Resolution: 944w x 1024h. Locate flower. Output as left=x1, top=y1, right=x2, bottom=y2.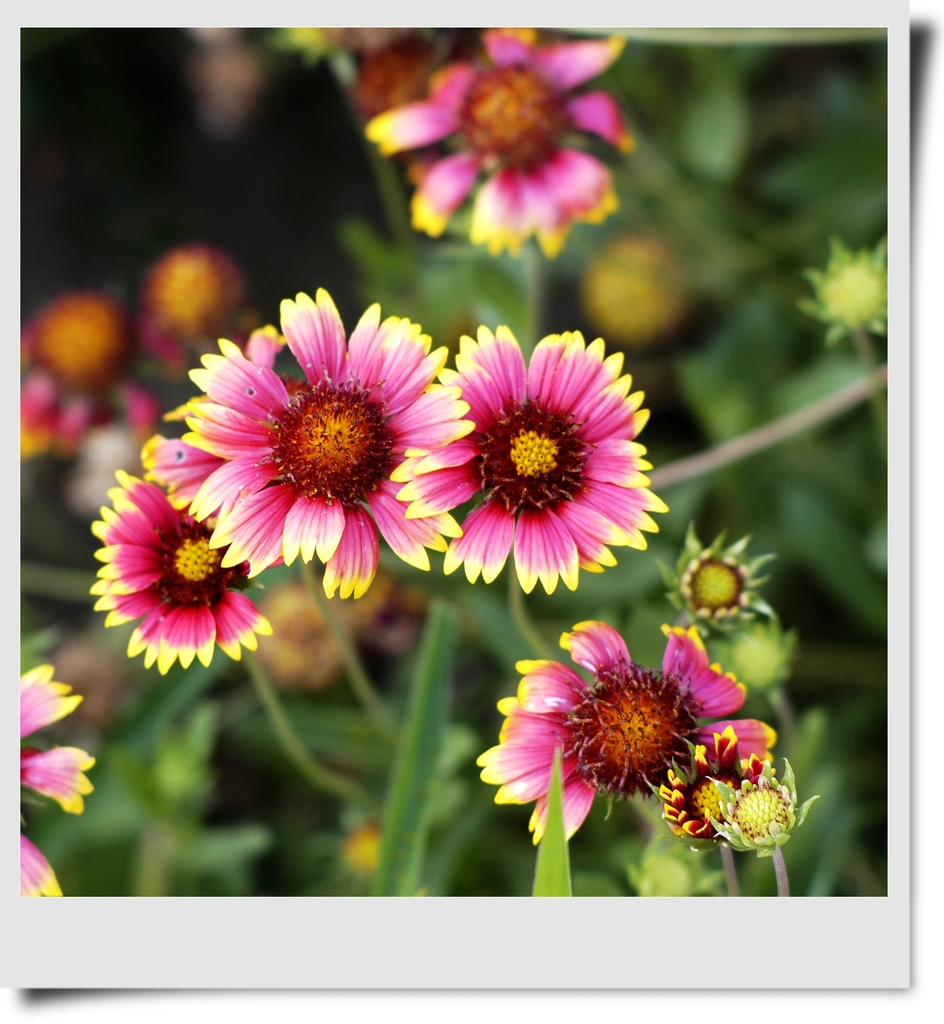
left=187, top=285, right=483, bottom=603.
